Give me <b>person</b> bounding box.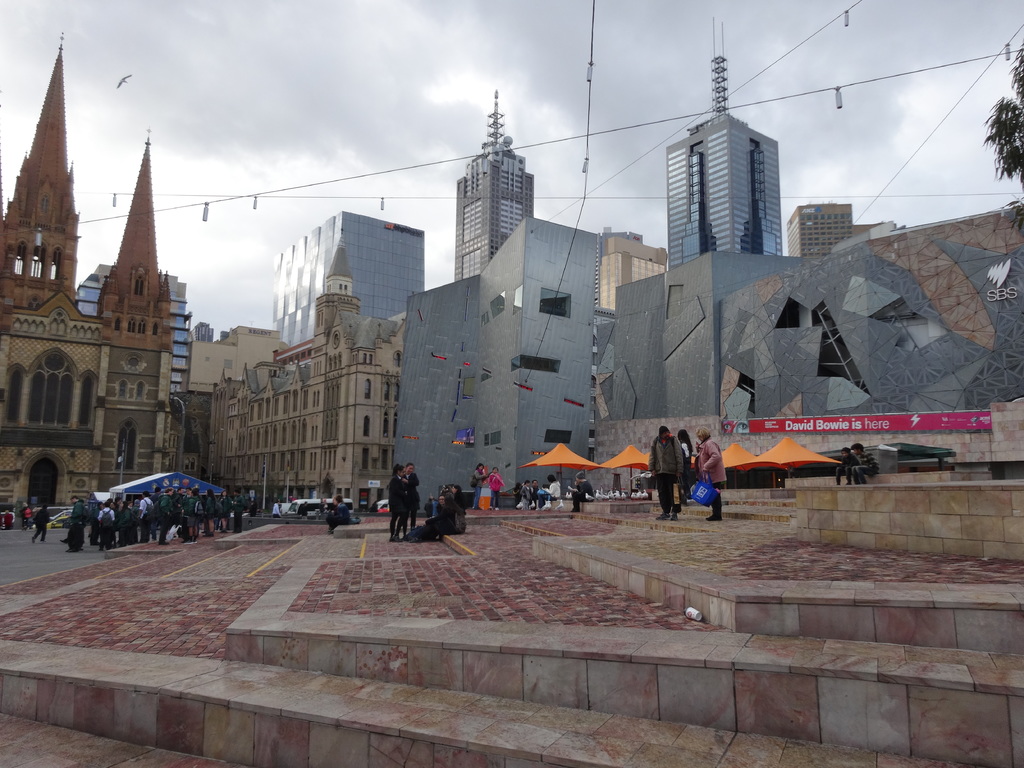
bbox=[30, 503, 52, 543].
